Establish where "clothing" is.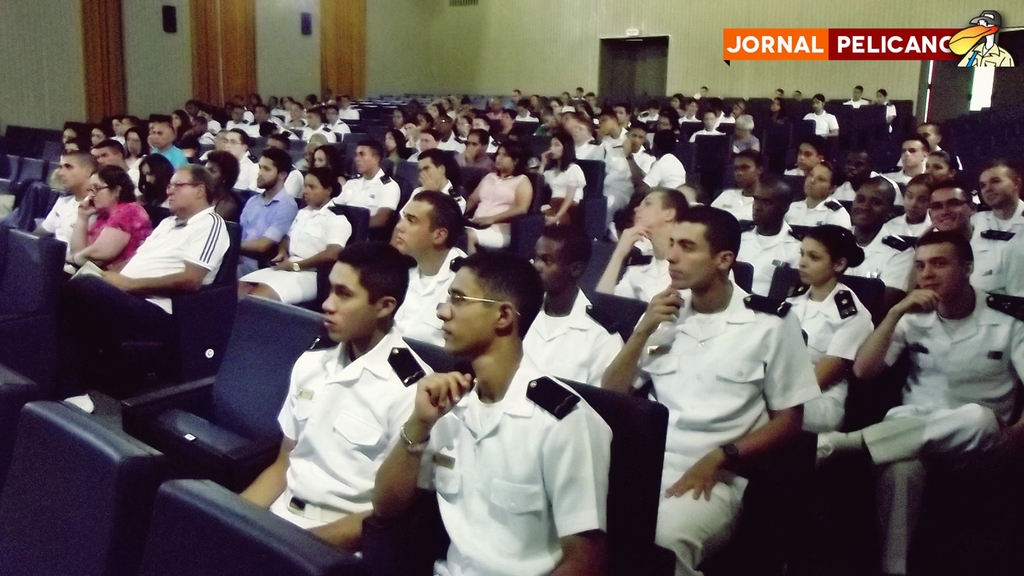
Established at region(406, 300, 645, 575).
